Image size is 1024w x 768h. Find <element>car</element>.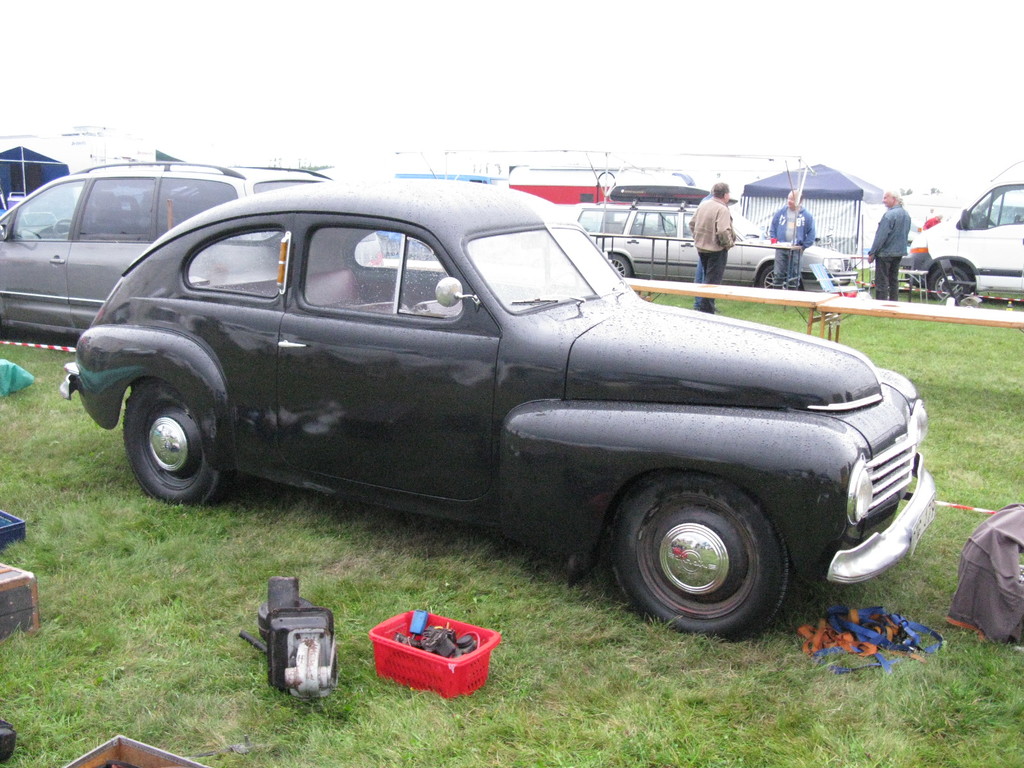
<region>0, 155, 376, 336</region>.
